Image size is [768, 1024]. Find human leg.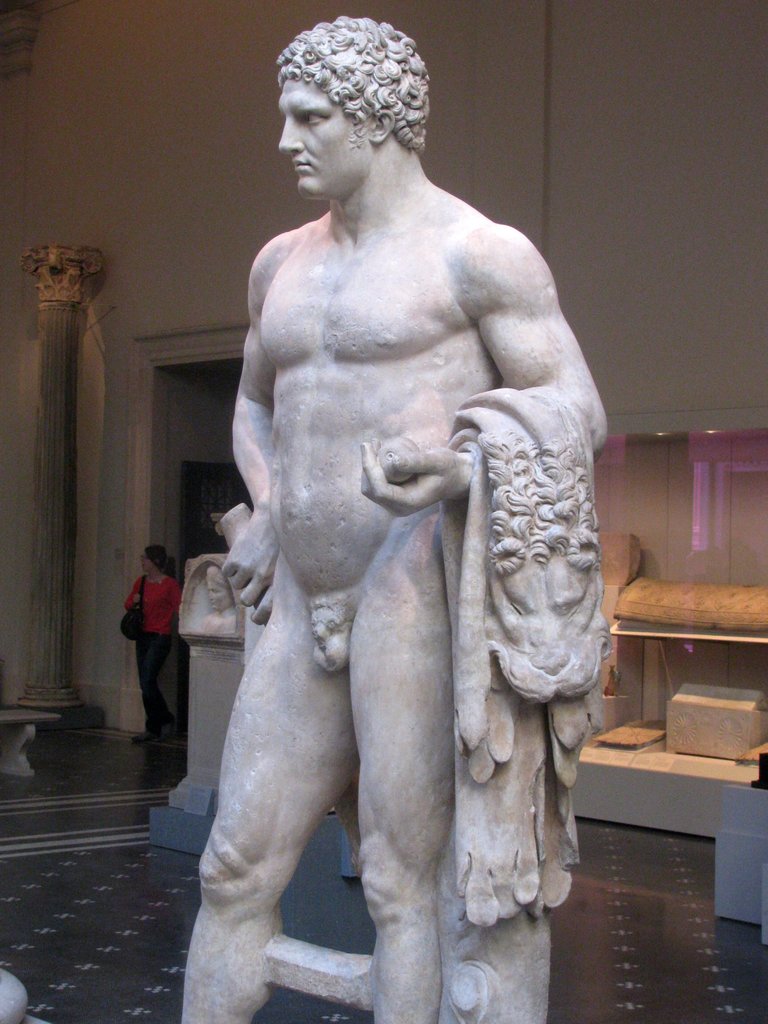
<box>350,499,450,1023</box>.
